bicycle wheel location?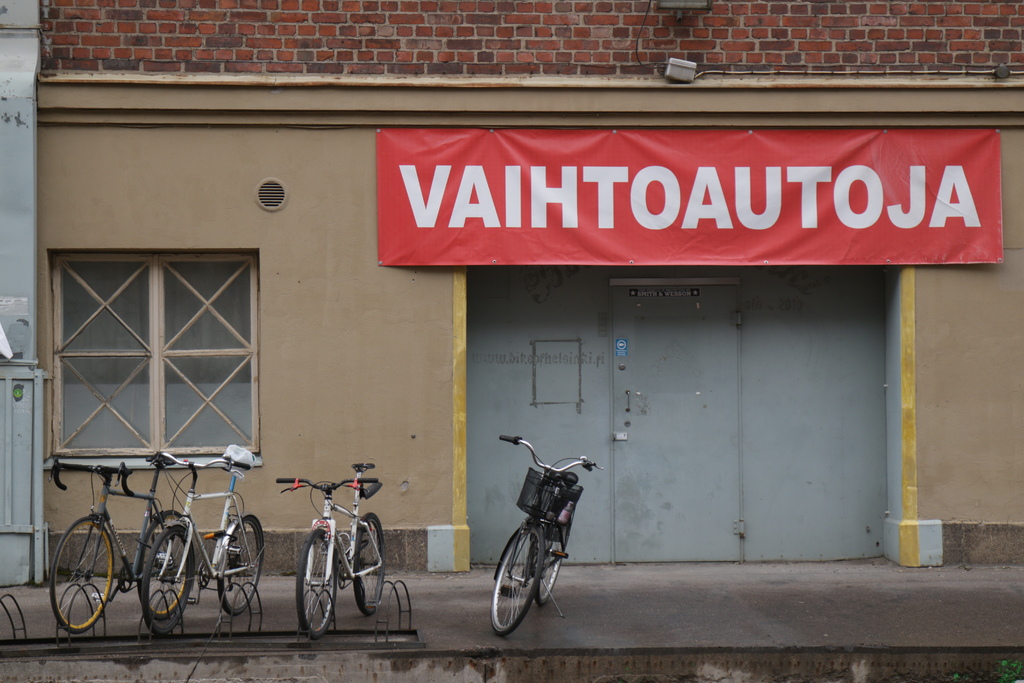
x1=499, y1=532, x2=553, y2=640
